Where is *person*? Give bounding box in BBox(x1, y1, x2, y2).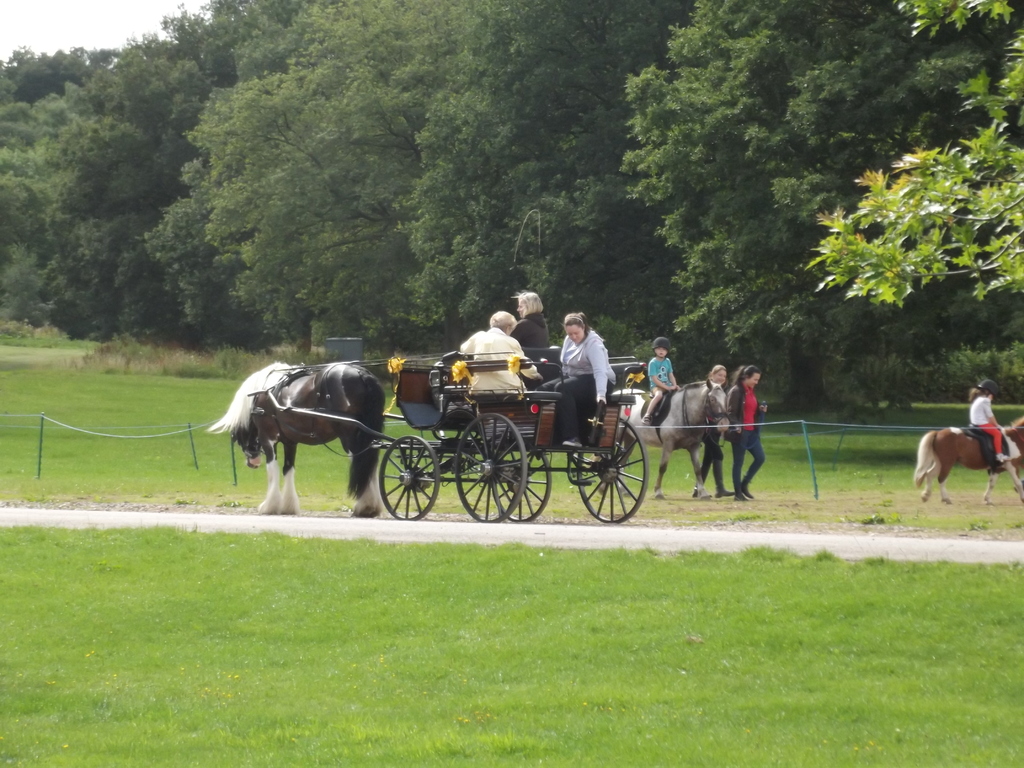
BBox(460, 306, 543, 389).
